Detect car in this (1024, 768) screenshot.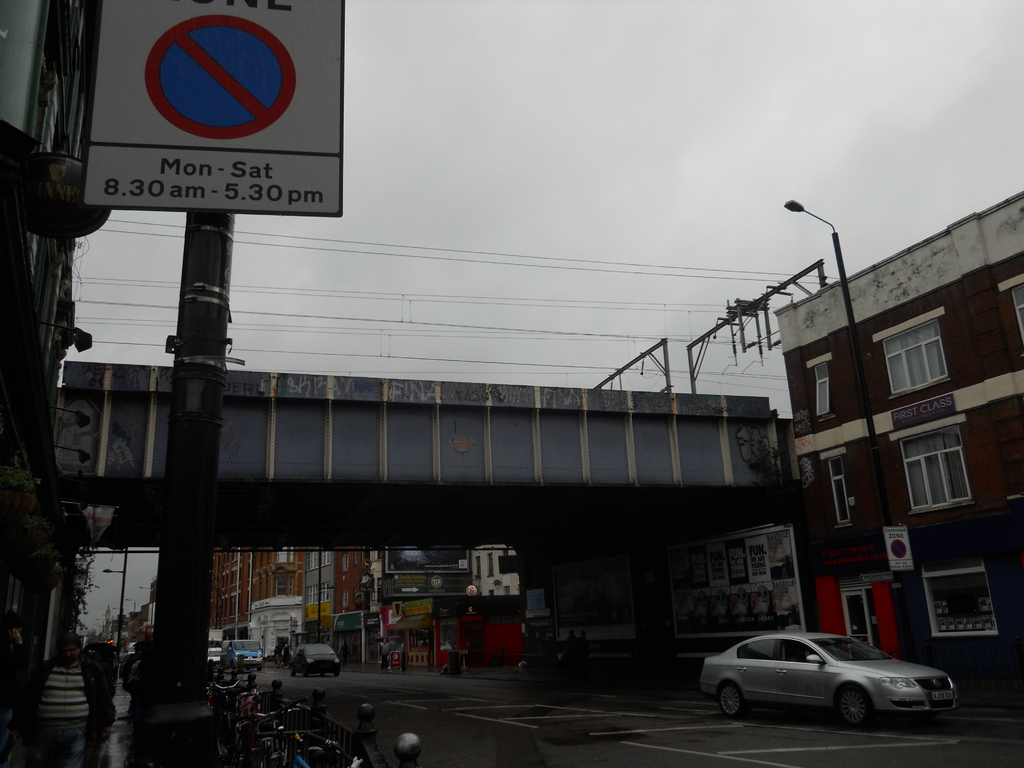
Detection: left=287, top=645, right=341, bottom=678.
